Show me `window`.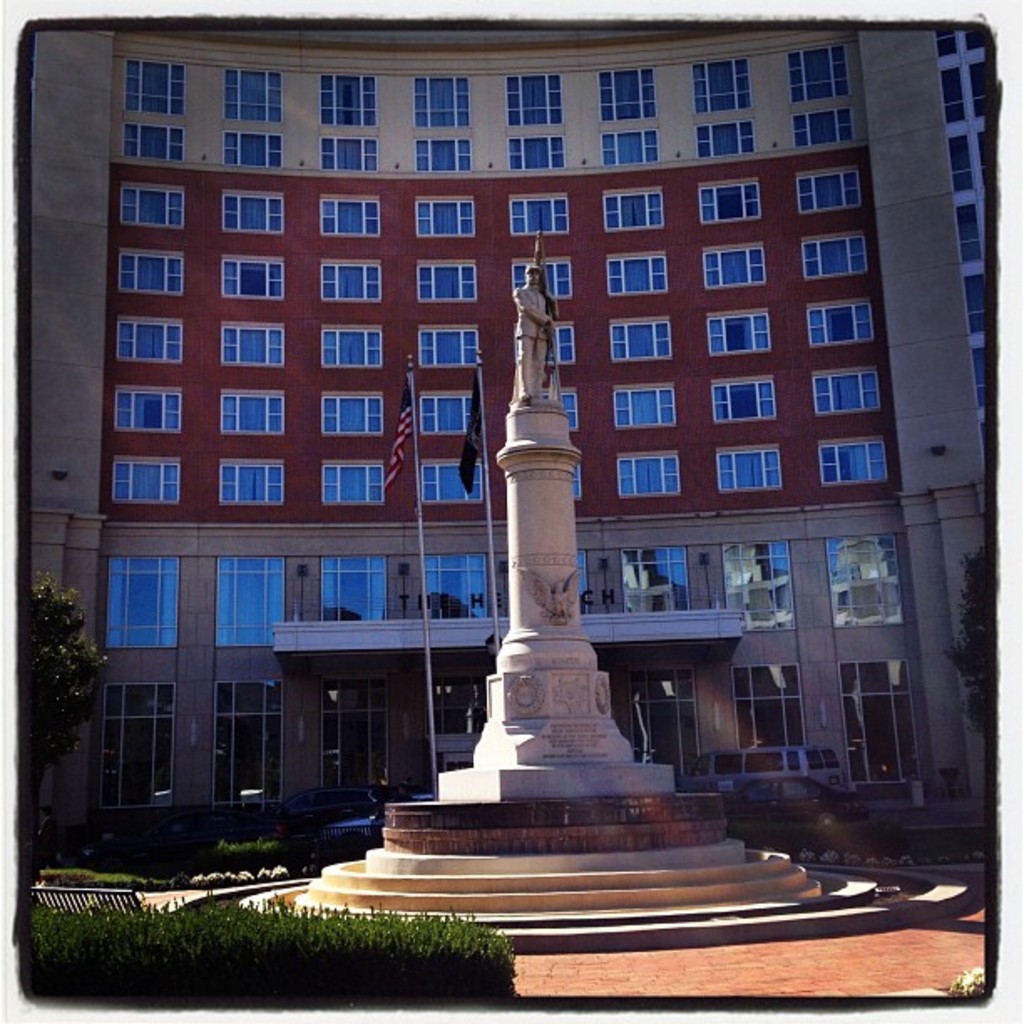
`window` is here: bbox(221, 192, 286, 233).
